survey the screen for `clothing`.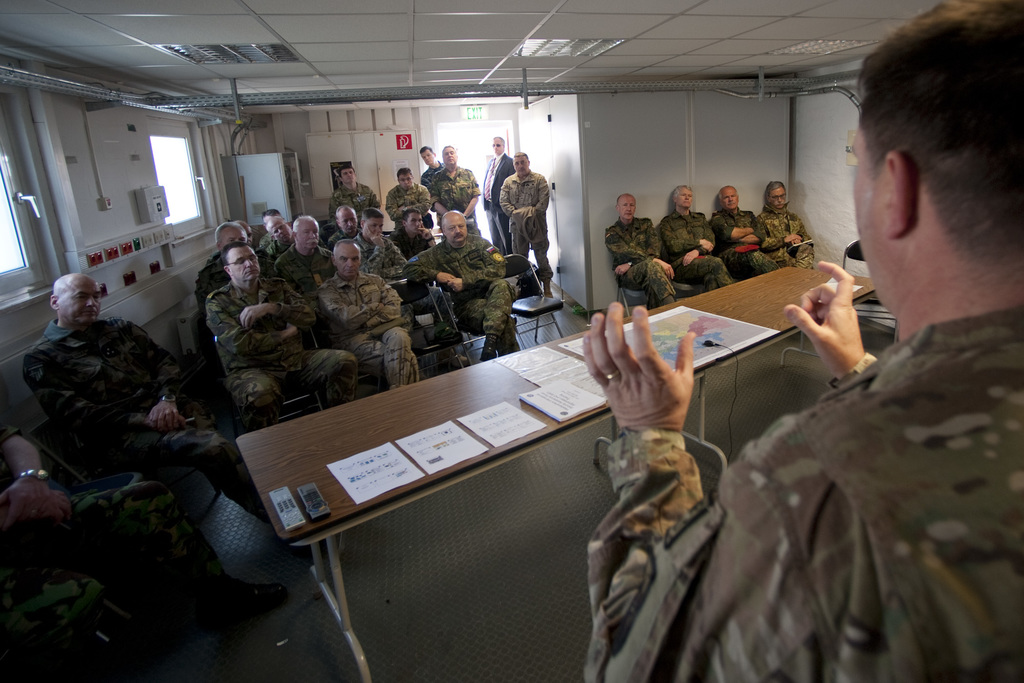
Survey found: region(486, 148, 520, 235).
